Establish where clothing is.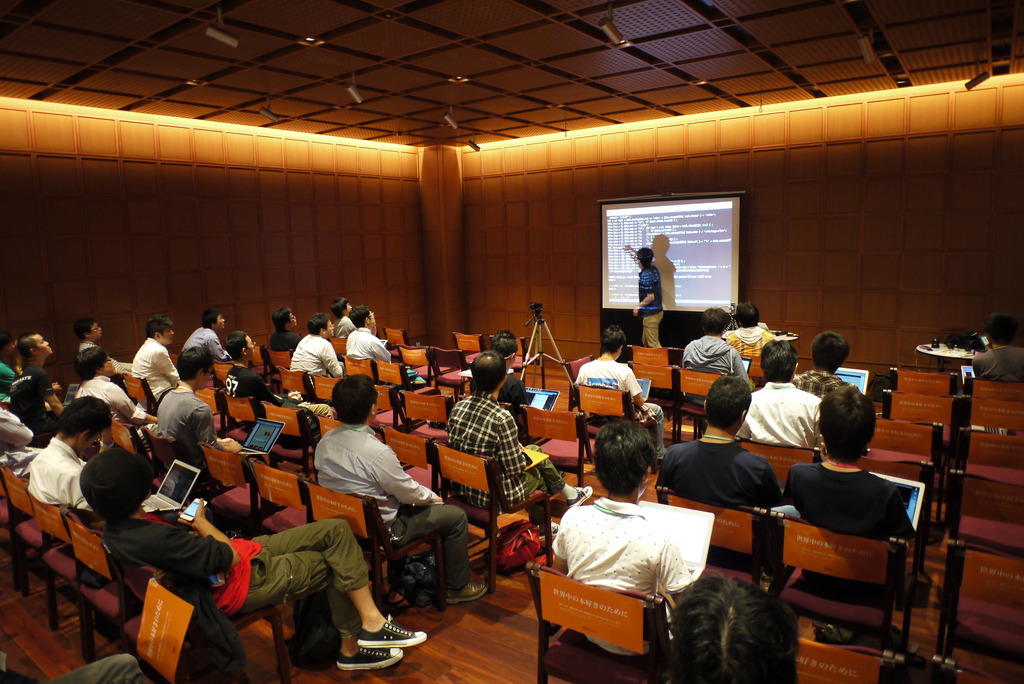
Established at x1=634, y1=265, x2=668, y2=357.
